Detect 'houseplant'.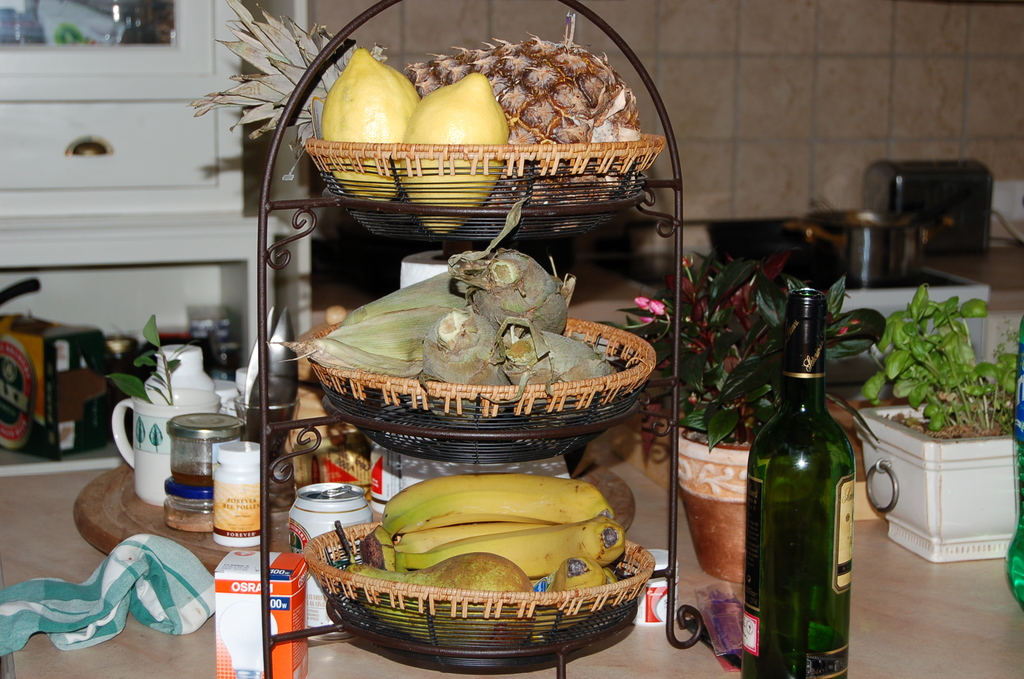
Detected at [x1=596, y1=241, x2=887, y2=589].
